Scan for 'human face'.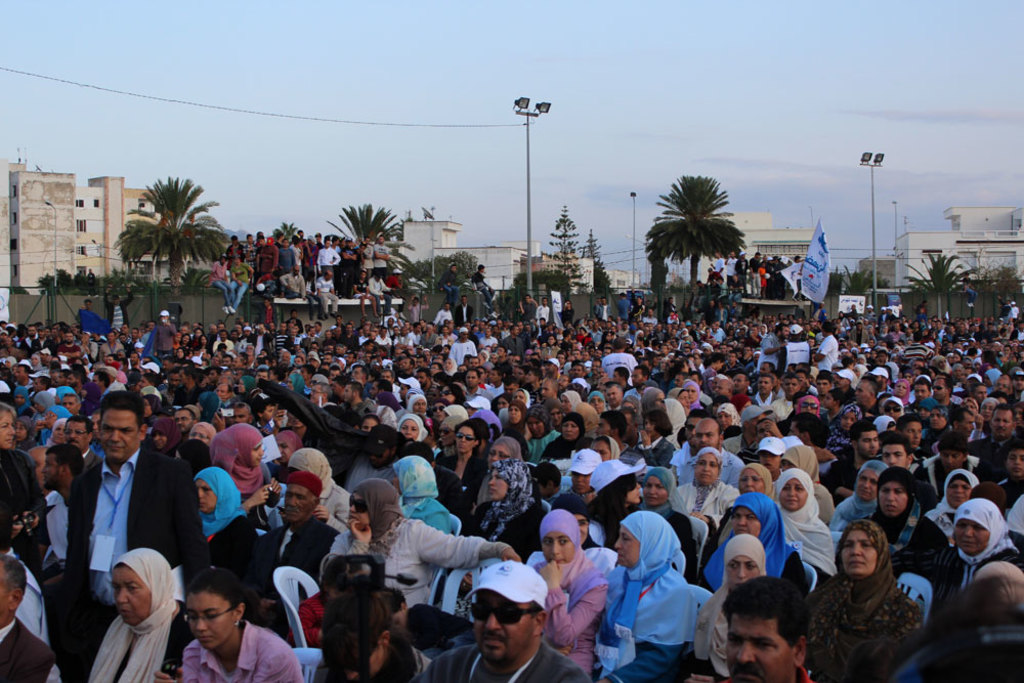
Scan result: bbox(912, 384, 928, 398).
